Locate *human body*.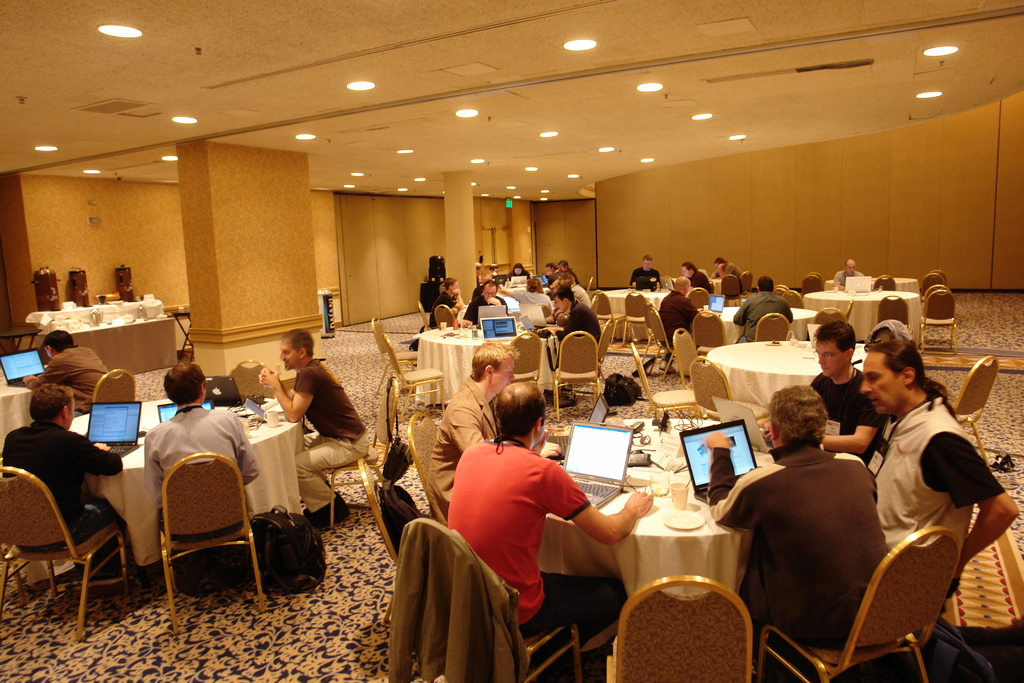
Bounding box: bbox=(252, 356, 378, 530).
